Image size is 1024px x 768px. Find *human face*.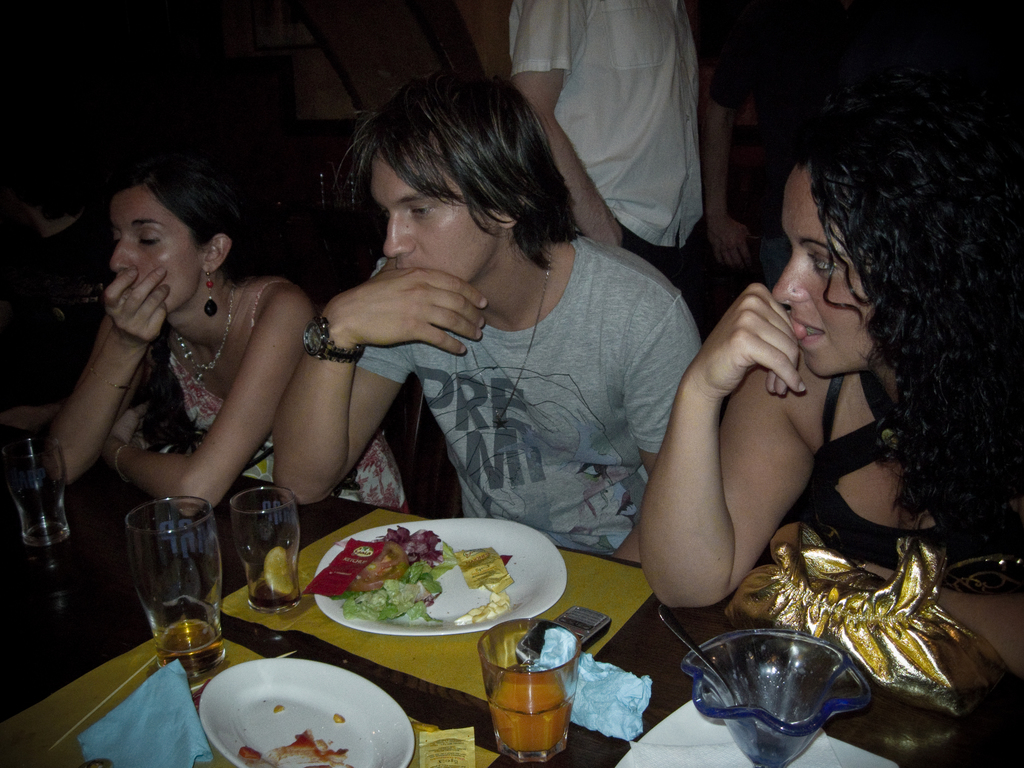
l=772, t=169, r=876, b=374.
